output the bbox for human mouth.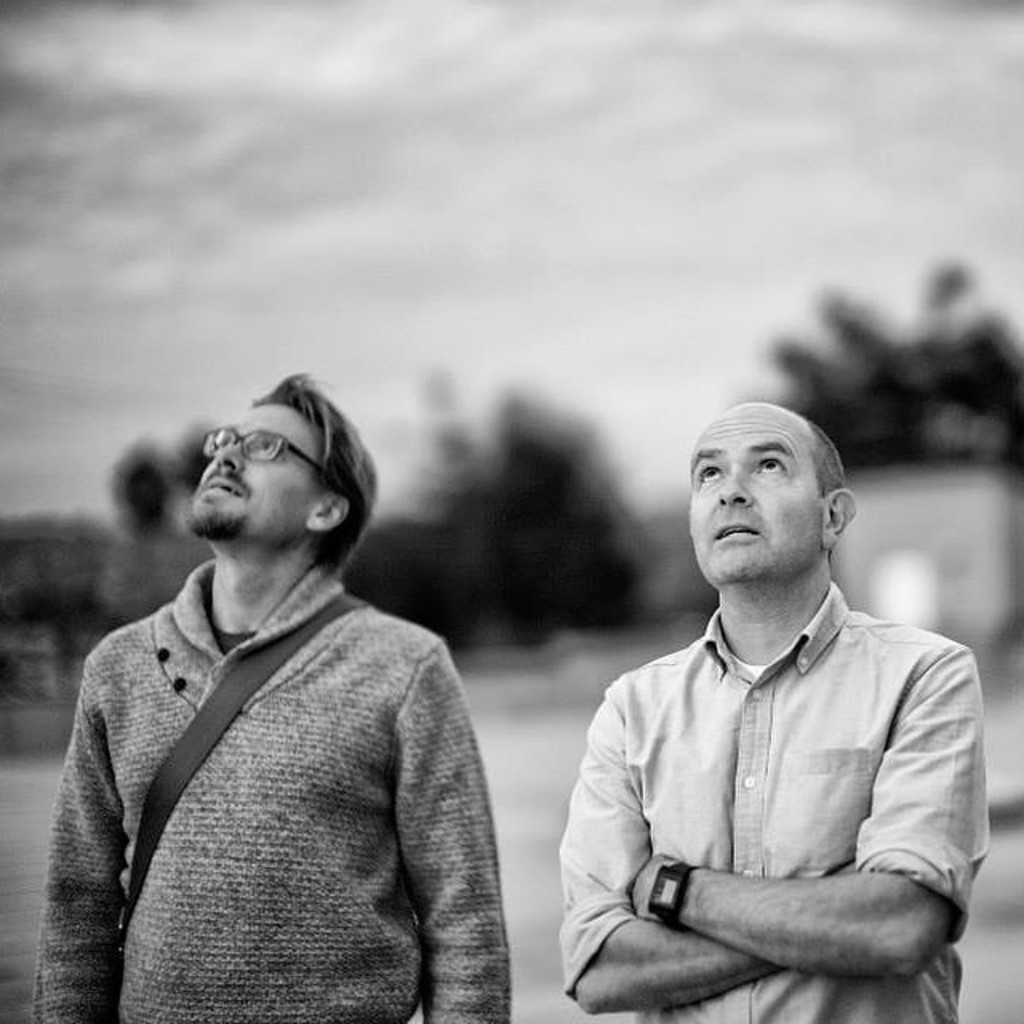
(709, 520, 765, 549).
